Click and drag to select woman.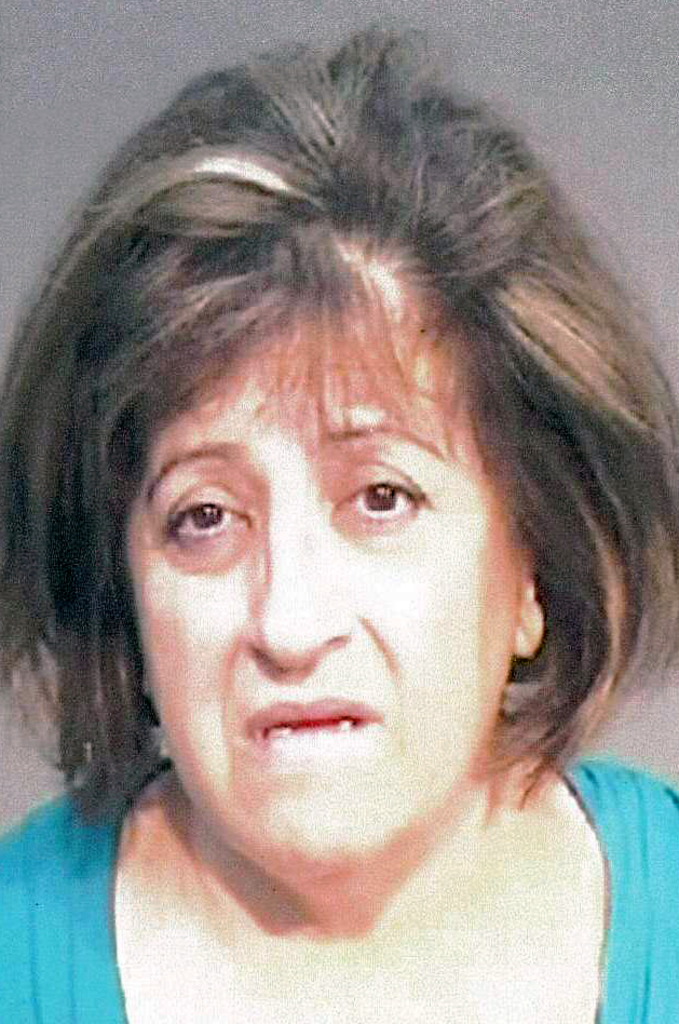
Selection: 0,33,675,1023.
